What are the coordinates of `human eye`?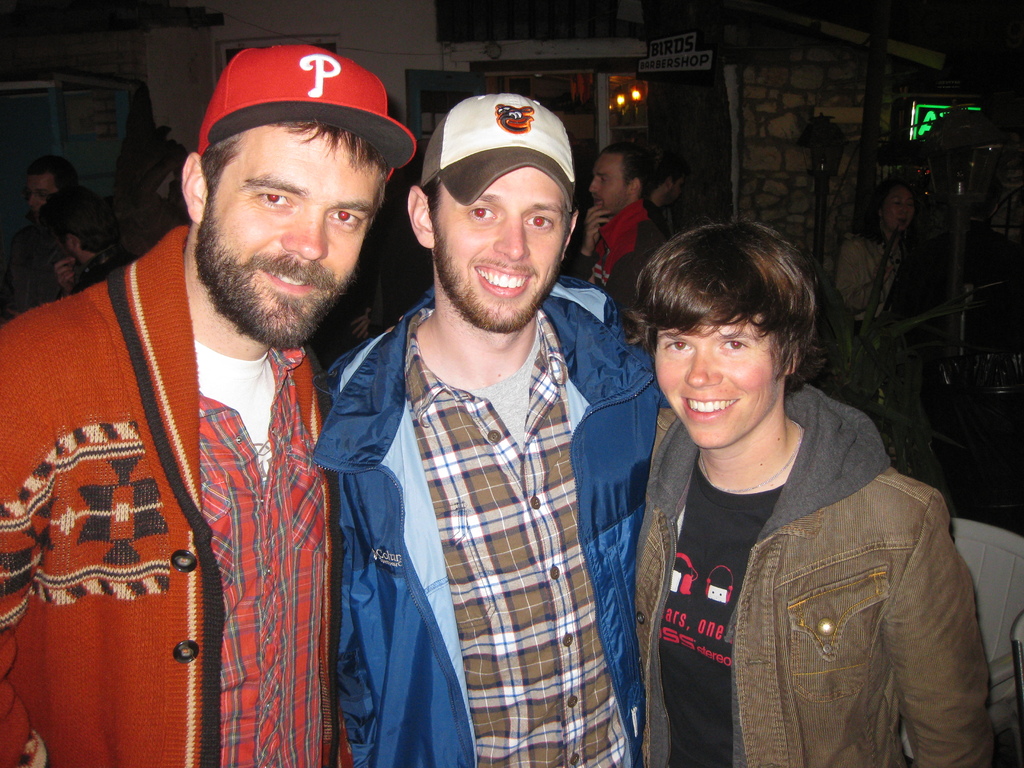
38:190:49:200.
